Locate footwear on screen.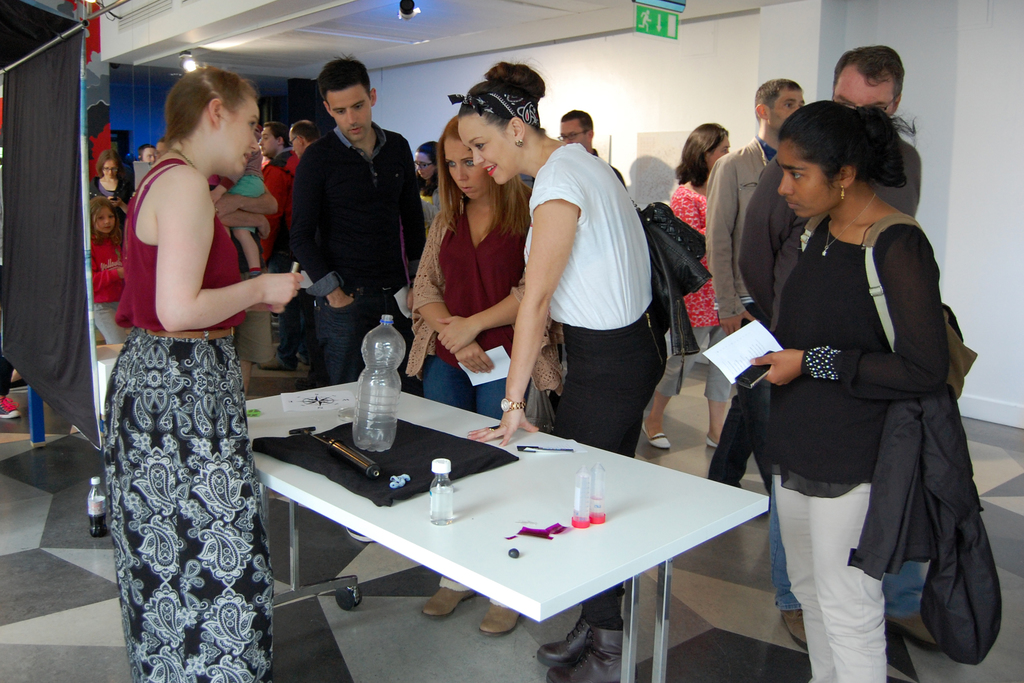
On screen at bbox=(877, 614, 943, 650).
